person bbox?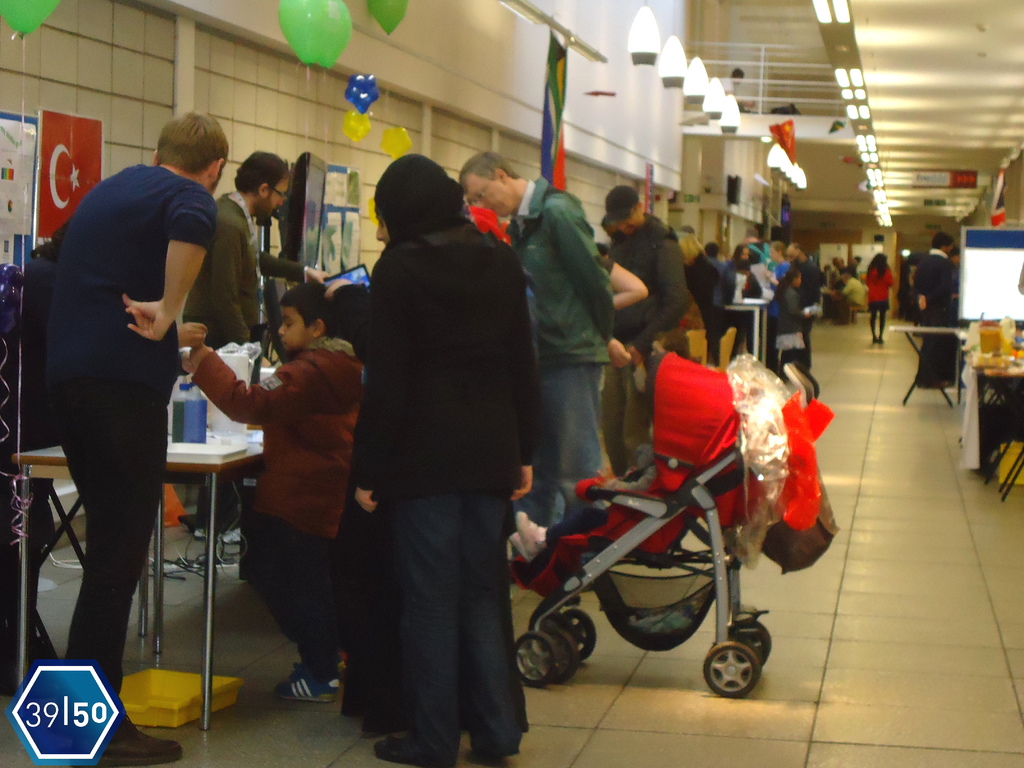
BBox(182, 283, 360, 693)
